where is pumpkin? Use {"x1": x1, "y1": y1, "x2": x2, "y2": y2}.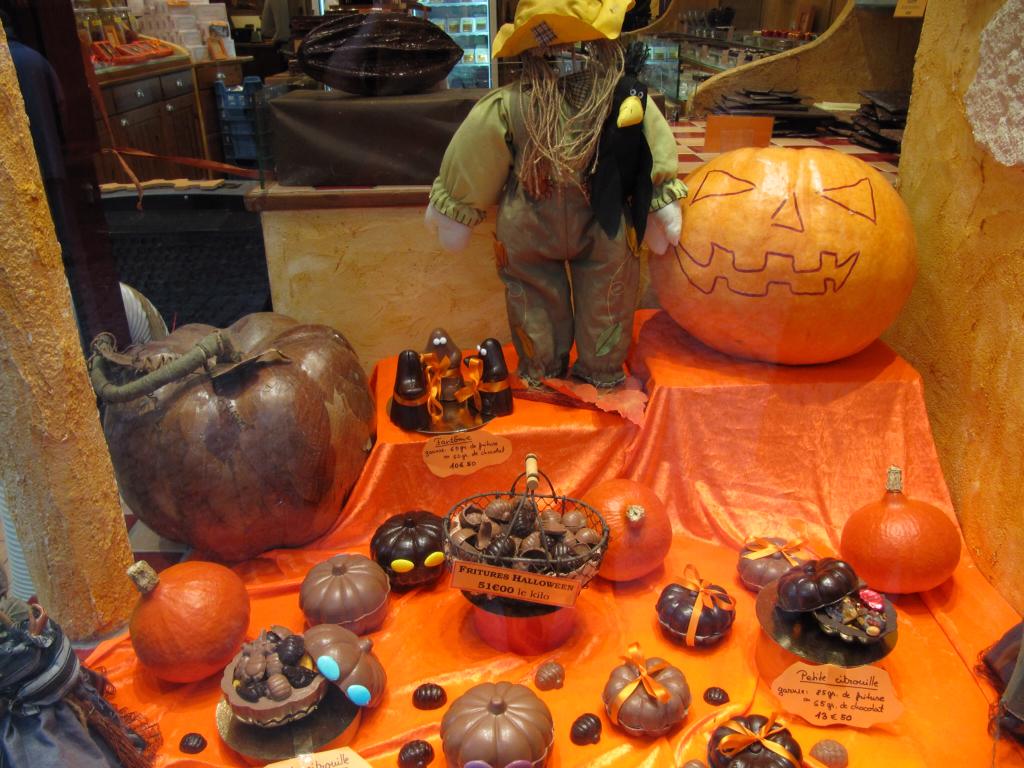
{"x1": 435, "y1": 680, "x2": 555, "y2": 767}.
